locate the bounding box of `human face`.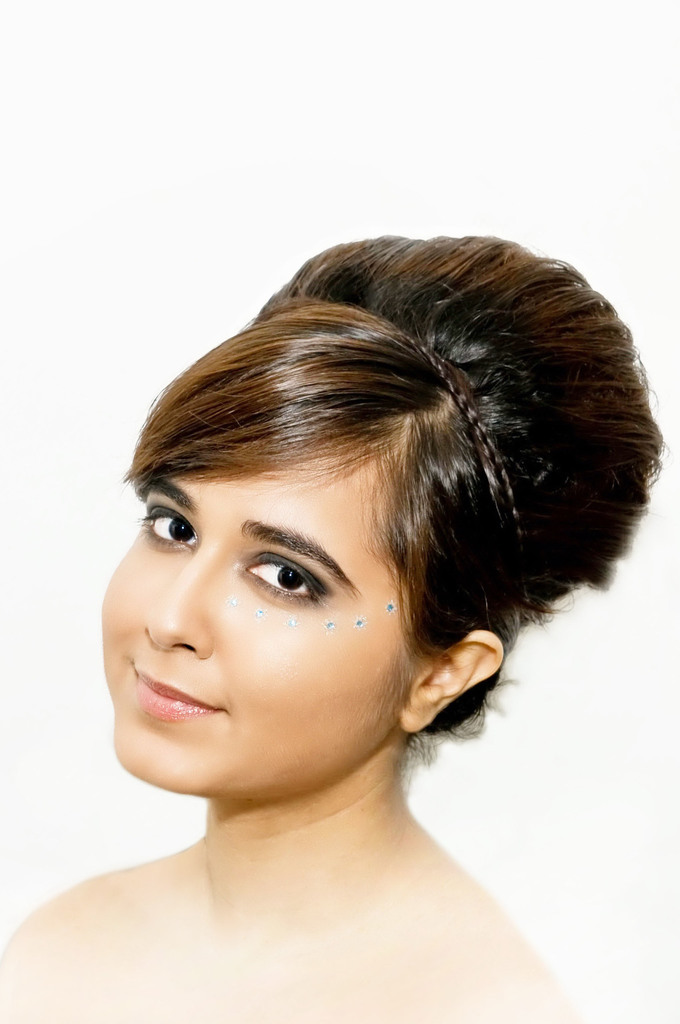
Bounding box: rect(101, 461, 406, 793).
